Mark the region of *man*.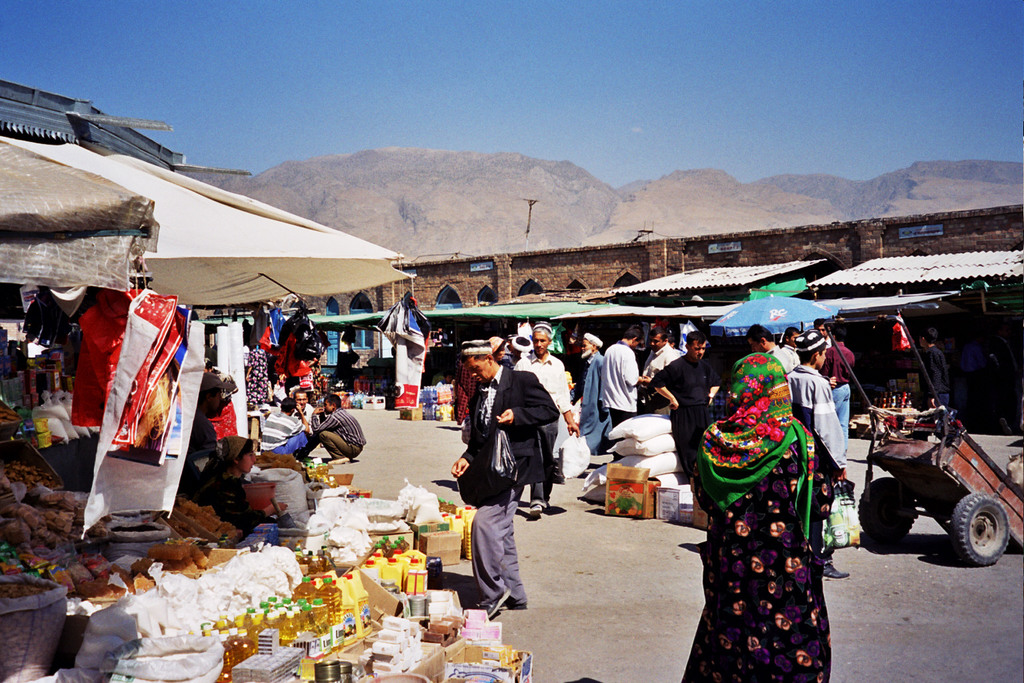
Region: [x1=637, y1=329, x2=685, y2=413].
